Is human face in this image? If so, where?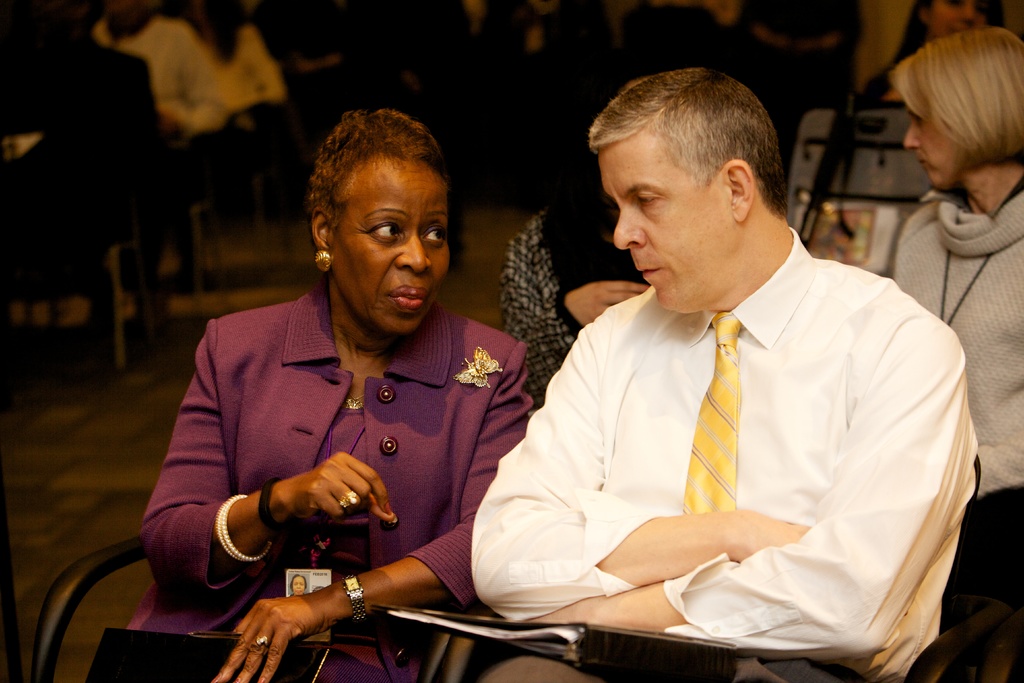
Yes, at (340,173,451,335).
